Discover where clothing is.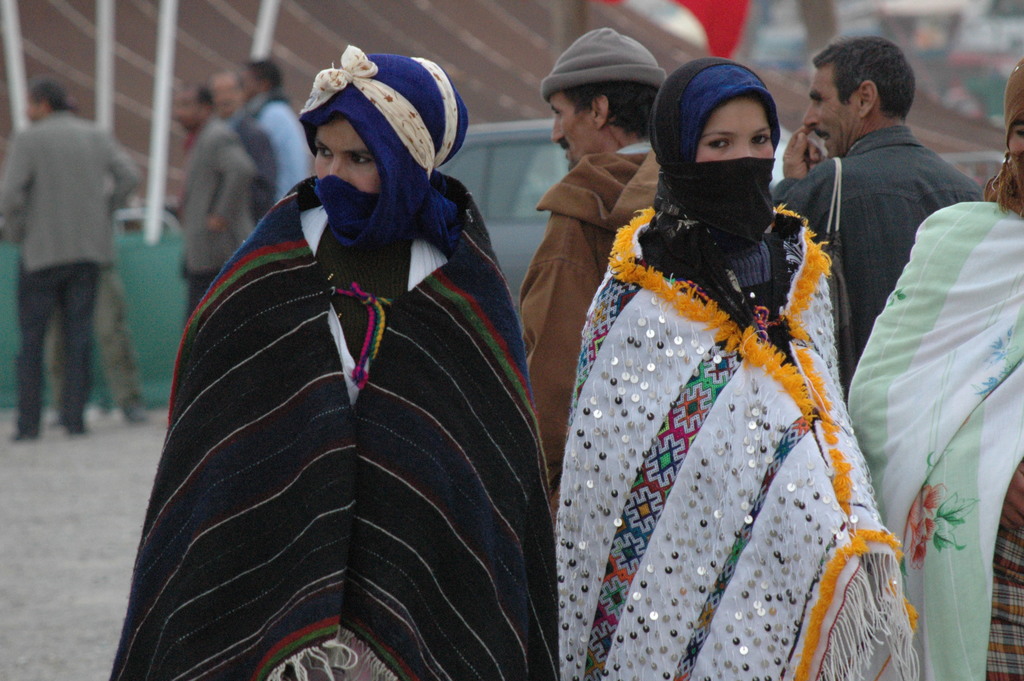
Discovered at [x1=225, y1=102, x2=276, y2=218].
